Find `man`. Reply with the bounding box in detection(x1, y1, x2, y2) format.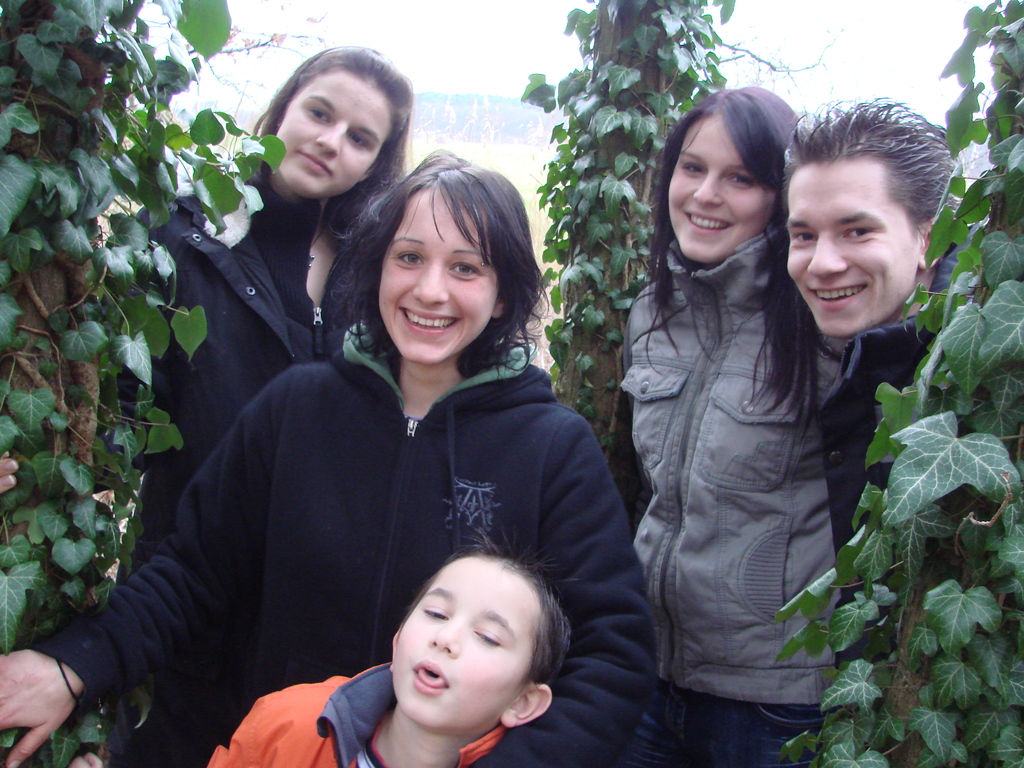
detection(791, 104, 970, 669).
